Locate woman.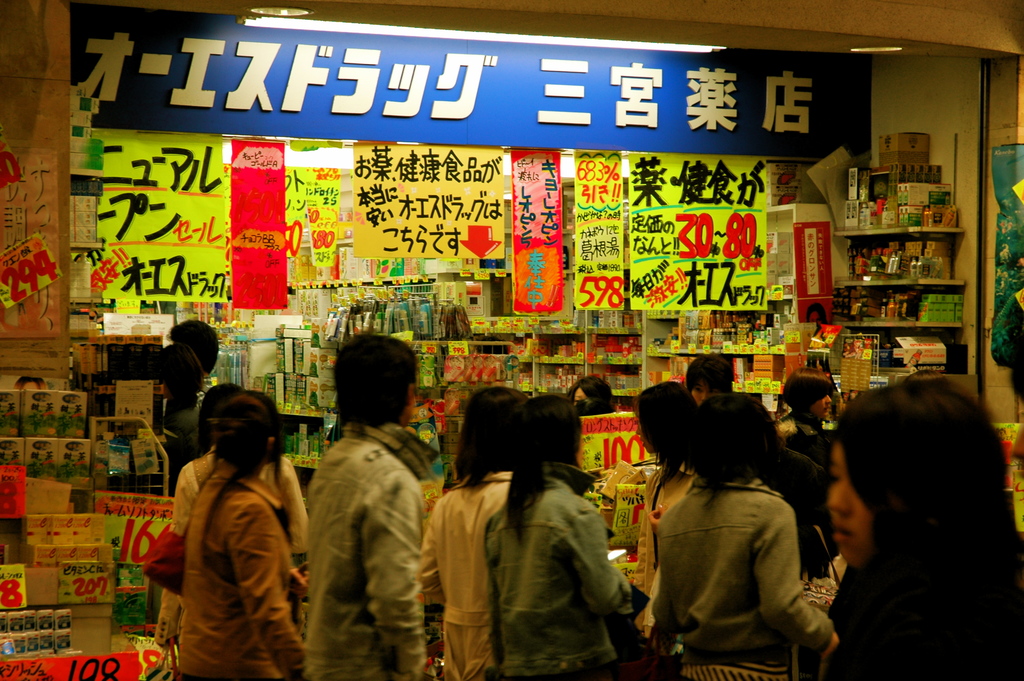
Bounding box: box(780, 365, 837, 434).
